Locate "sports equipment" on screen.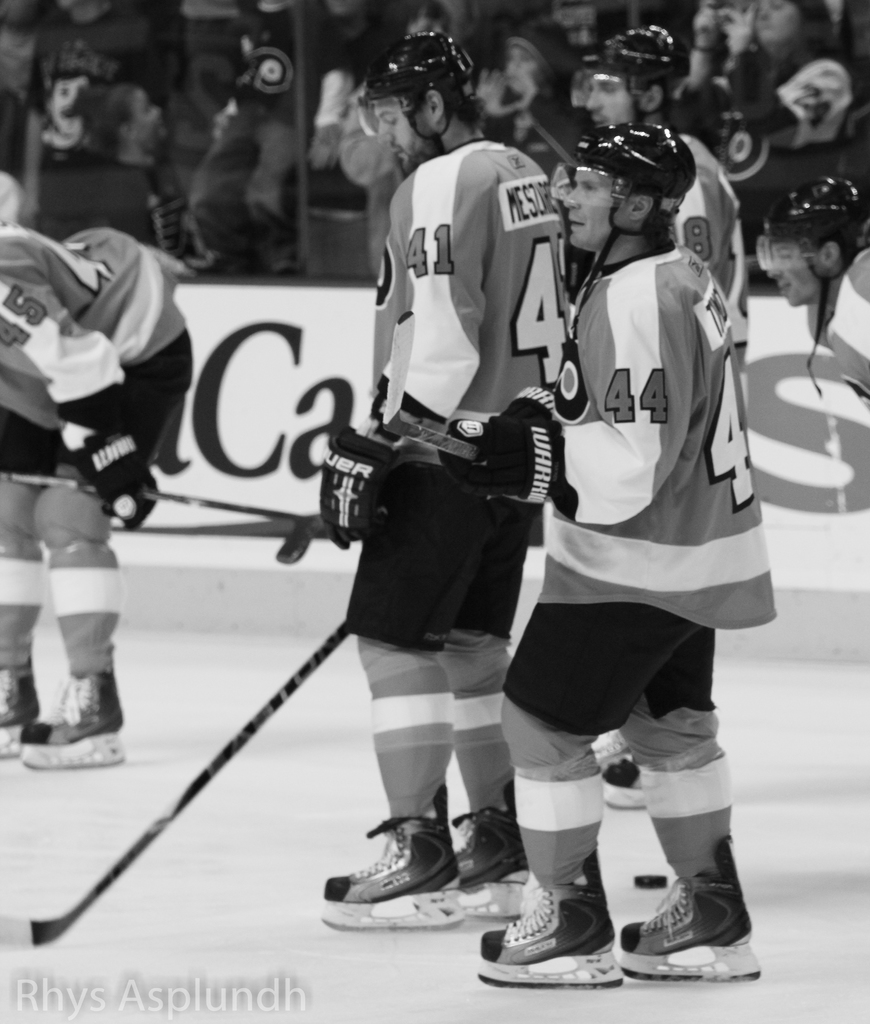
On screen at (left=0, top=659, right=47, bottom=764).
